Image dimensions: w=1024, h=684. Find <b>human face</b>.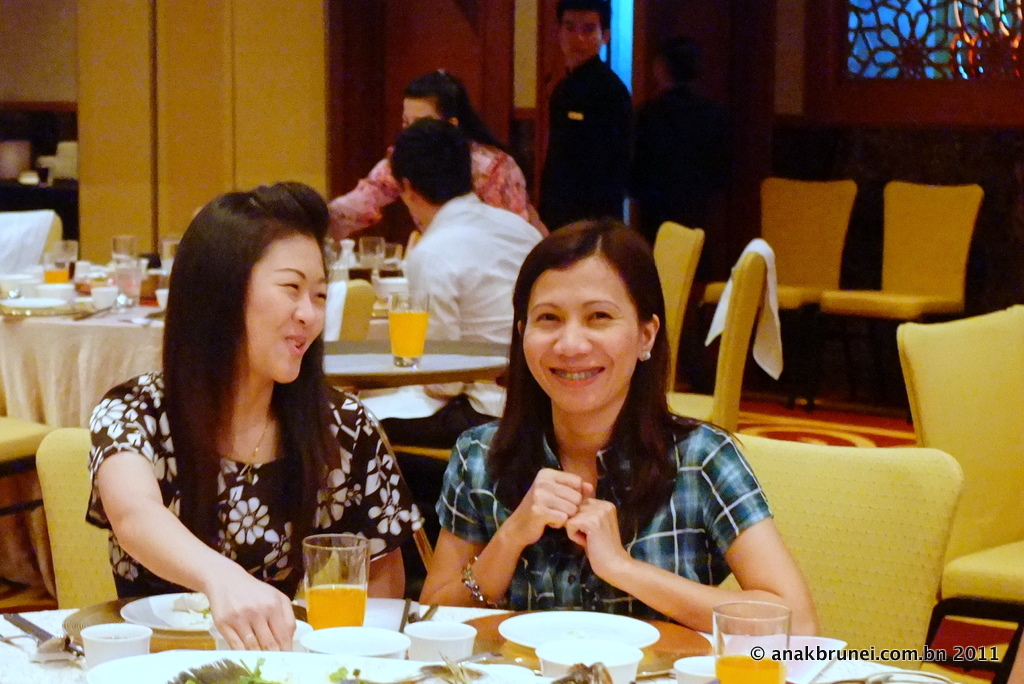
[559,10,605,62].
